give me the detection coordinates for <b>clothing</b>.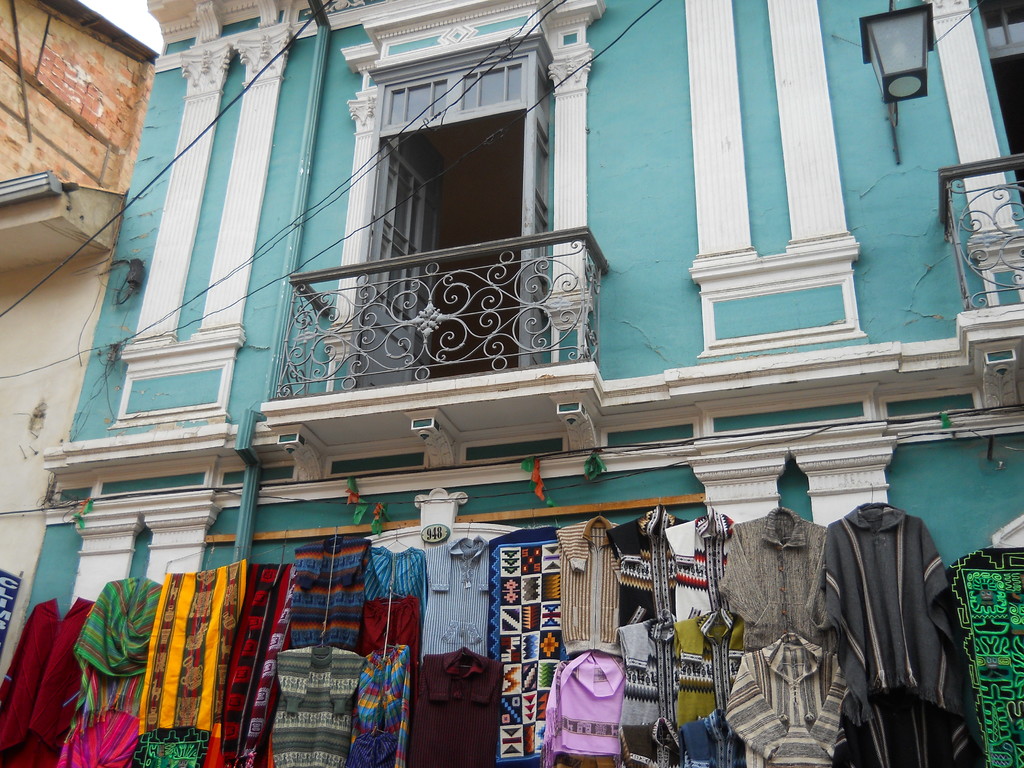
(left=131, top=721, right=210, bottom=767).
